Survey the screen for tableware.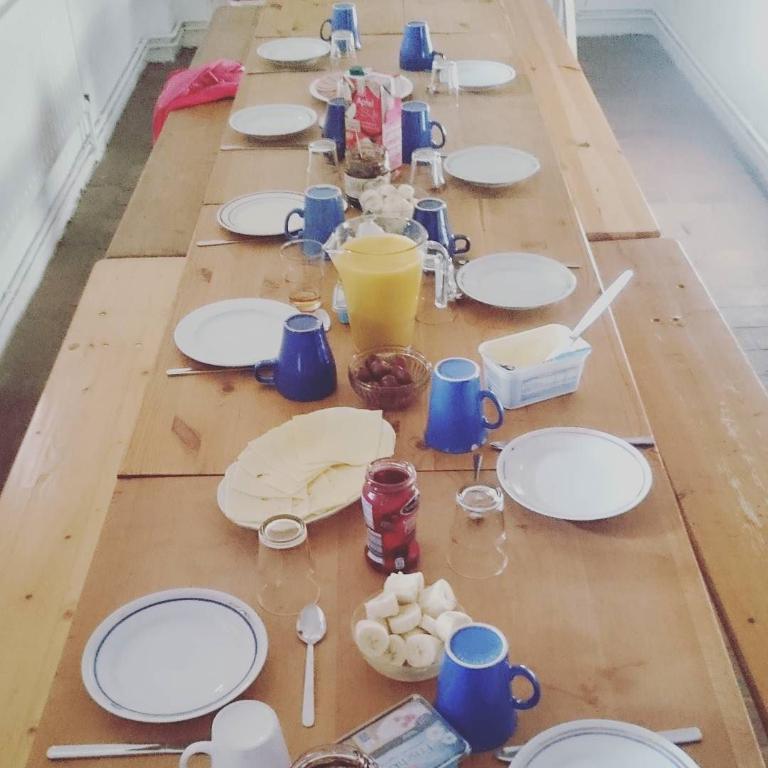
Survey found: <bbox>352, 591, 447, 681</bbox>.
